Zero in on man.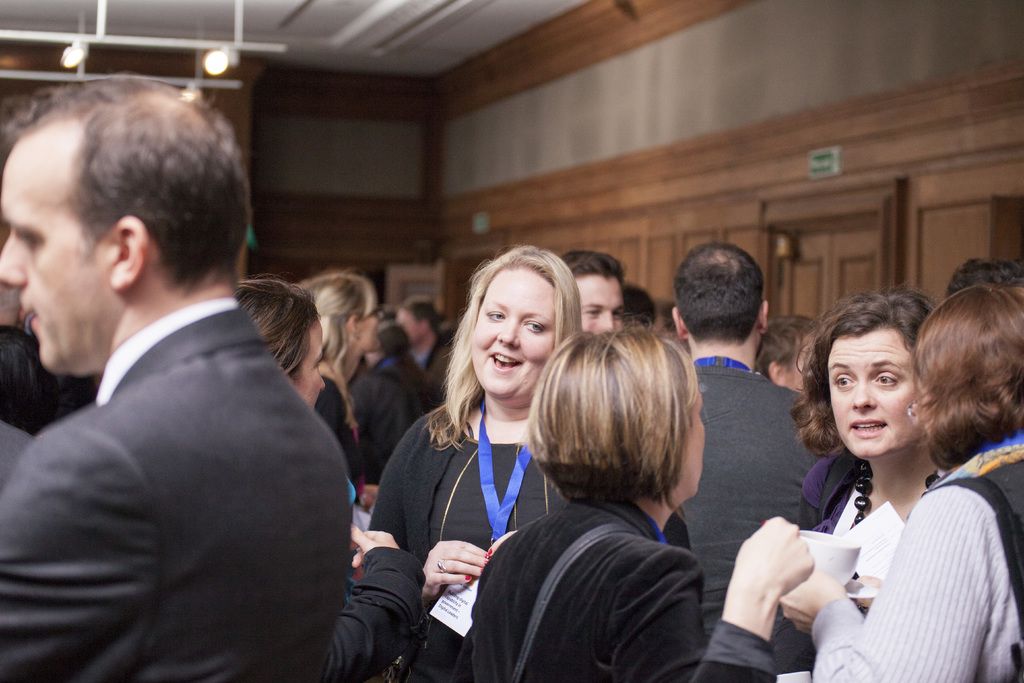
Zeroed in: {"x1": 0, "y1": 86, "x2": 362, "y2": 682}.
